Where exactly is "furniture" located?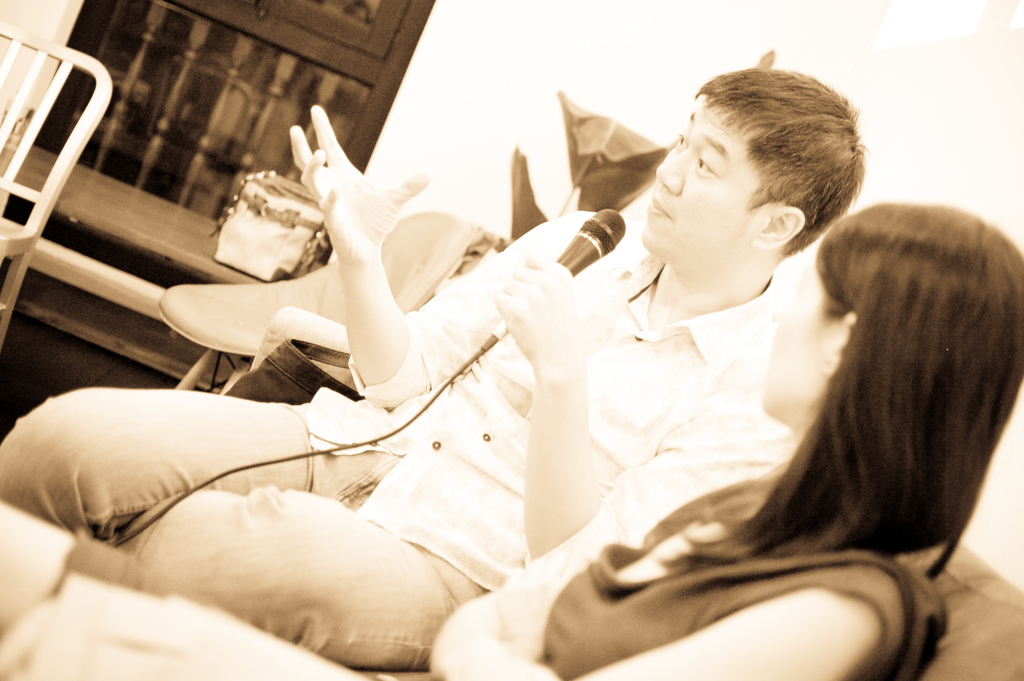
Its bounding box is bbox=[252, 302, 1023, 680].
